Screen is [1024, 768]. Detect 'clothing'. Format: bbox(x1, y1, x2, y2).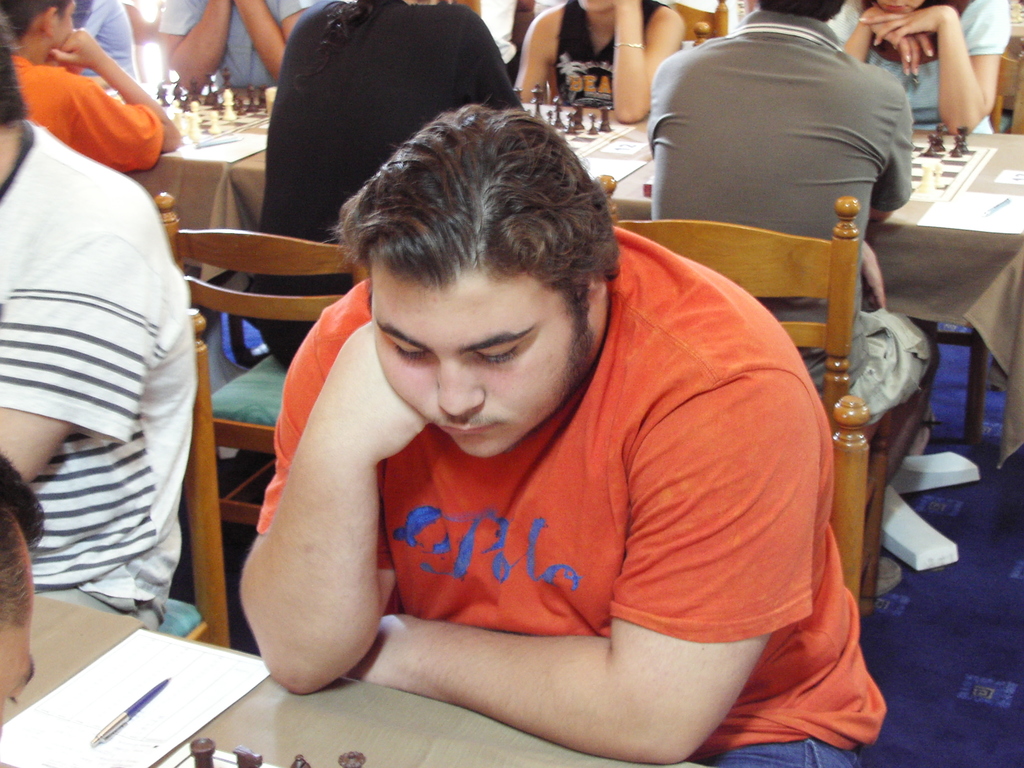
bbox(647, 19, 930, 428).
